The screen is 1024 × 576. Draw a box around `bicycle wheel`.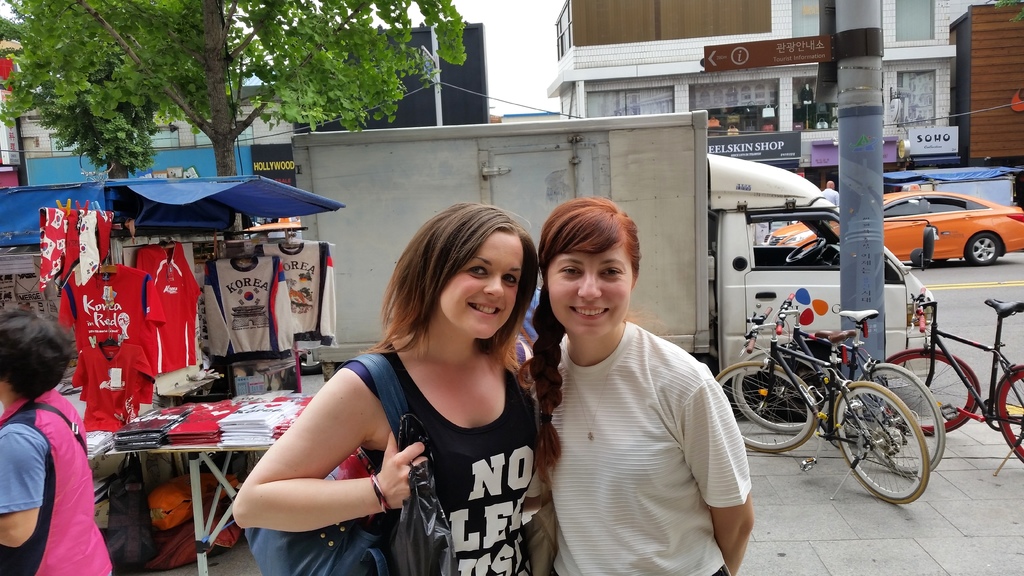
bbox=[856, 362, 938, 476].
